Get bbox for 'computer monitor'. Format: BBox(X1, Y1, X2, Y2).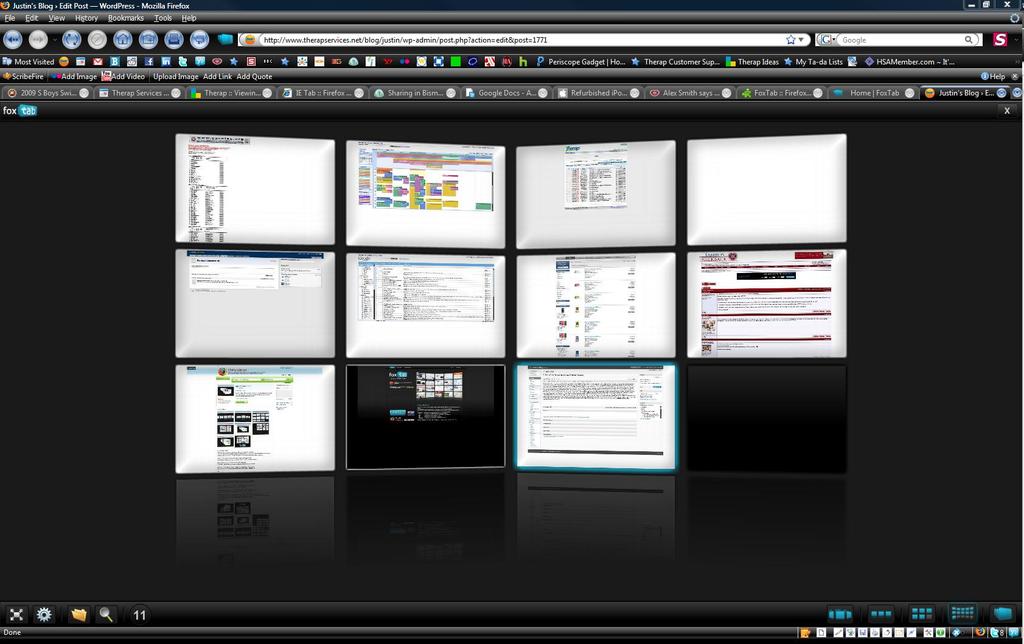
BBox(140, 9, 974, 607).
